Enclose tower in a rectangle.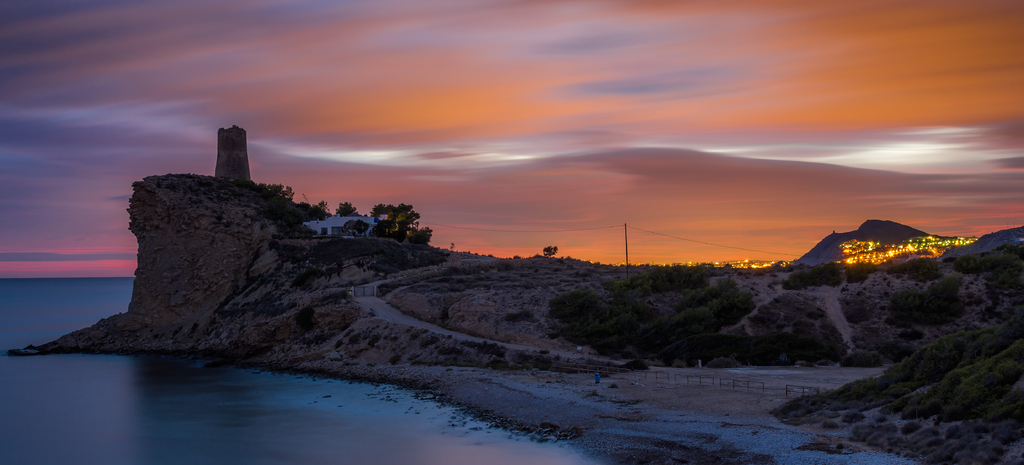
(218,126,250,185).
